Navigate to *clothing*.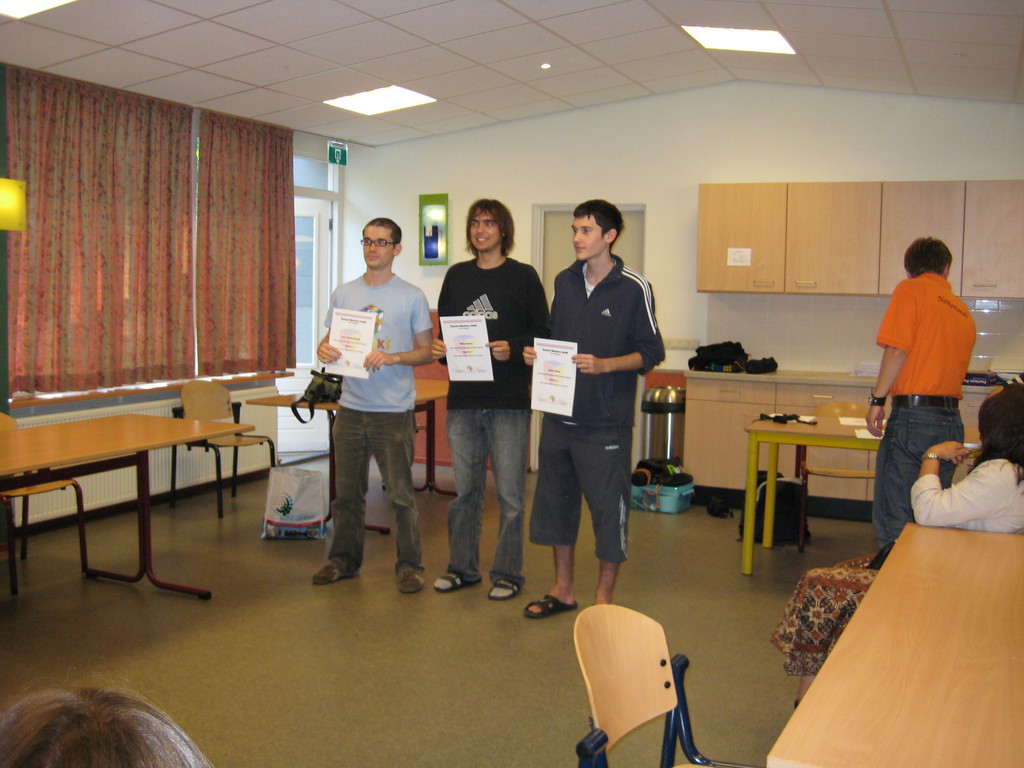
Navigation target: [left=305, top=231, right=435, bottom=570].
